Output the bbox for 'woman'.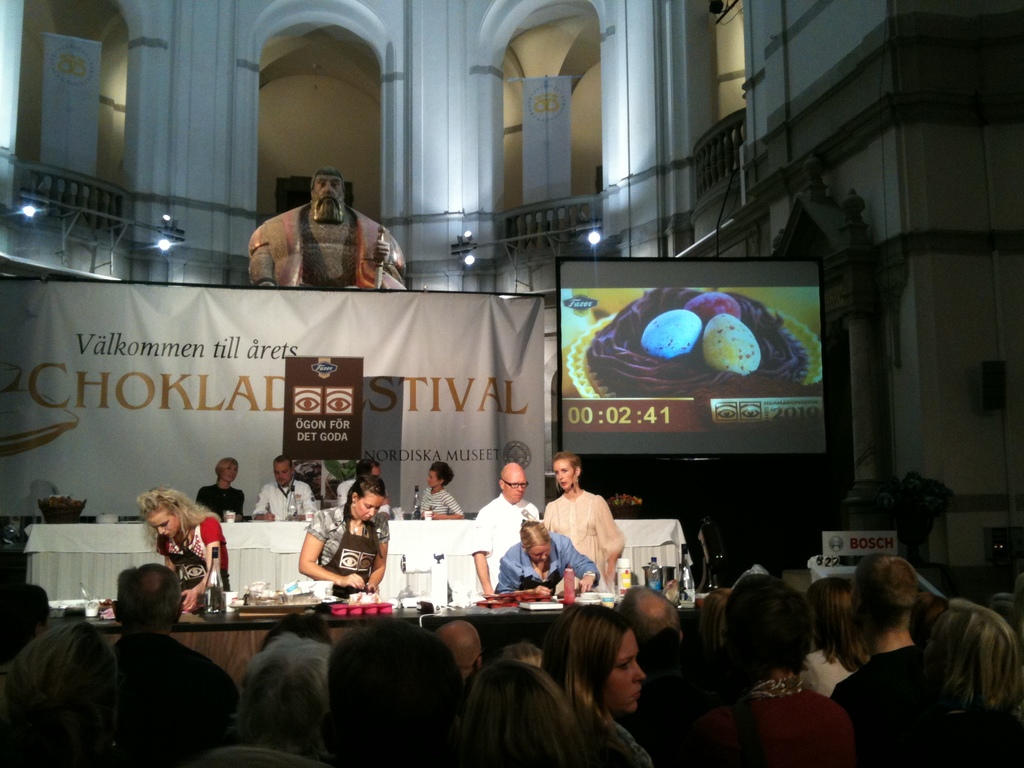
538,611,661,767.
